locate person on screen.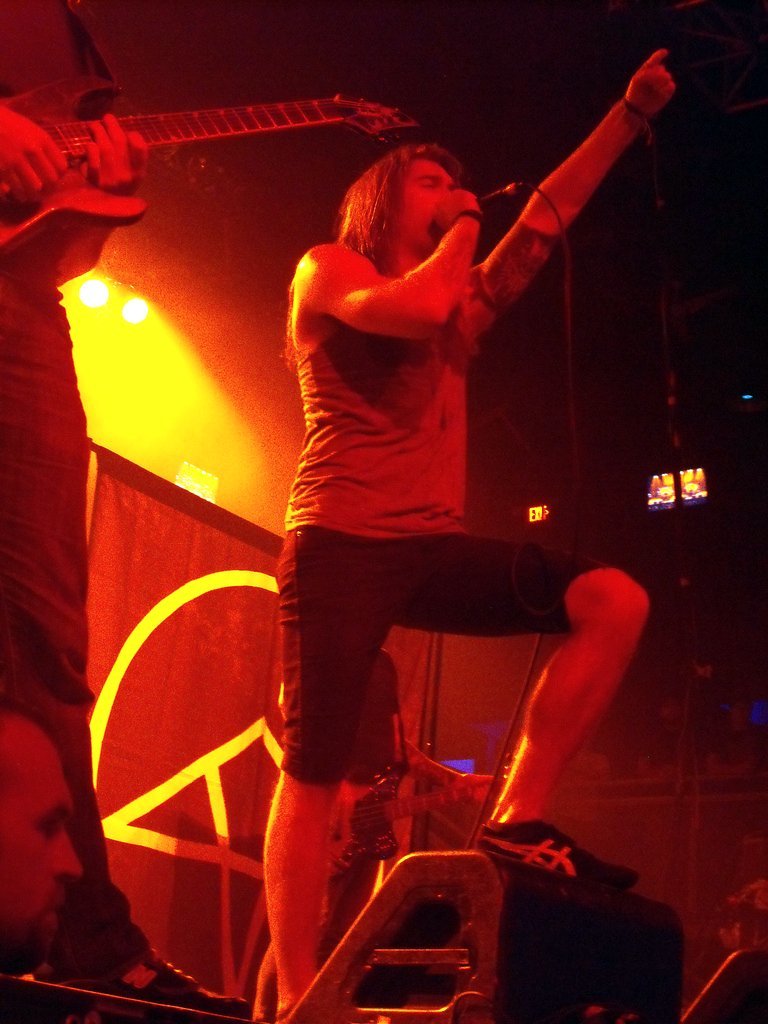
On screen at 0:1:247:1019.
